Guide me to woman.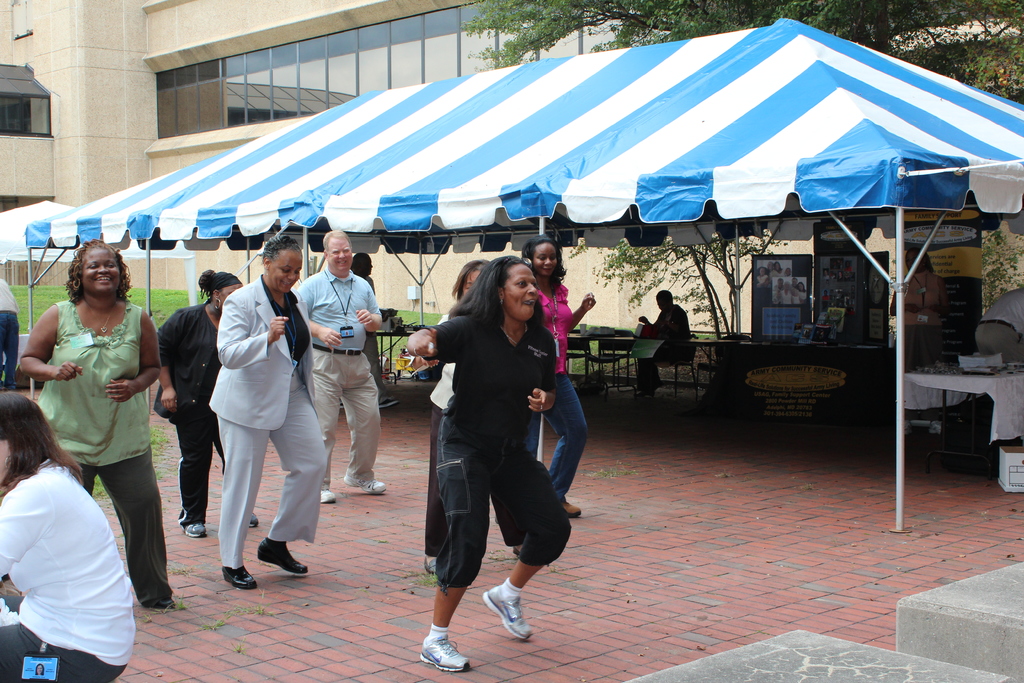
Guidance: bbox=(403, 251, 566, 672).
